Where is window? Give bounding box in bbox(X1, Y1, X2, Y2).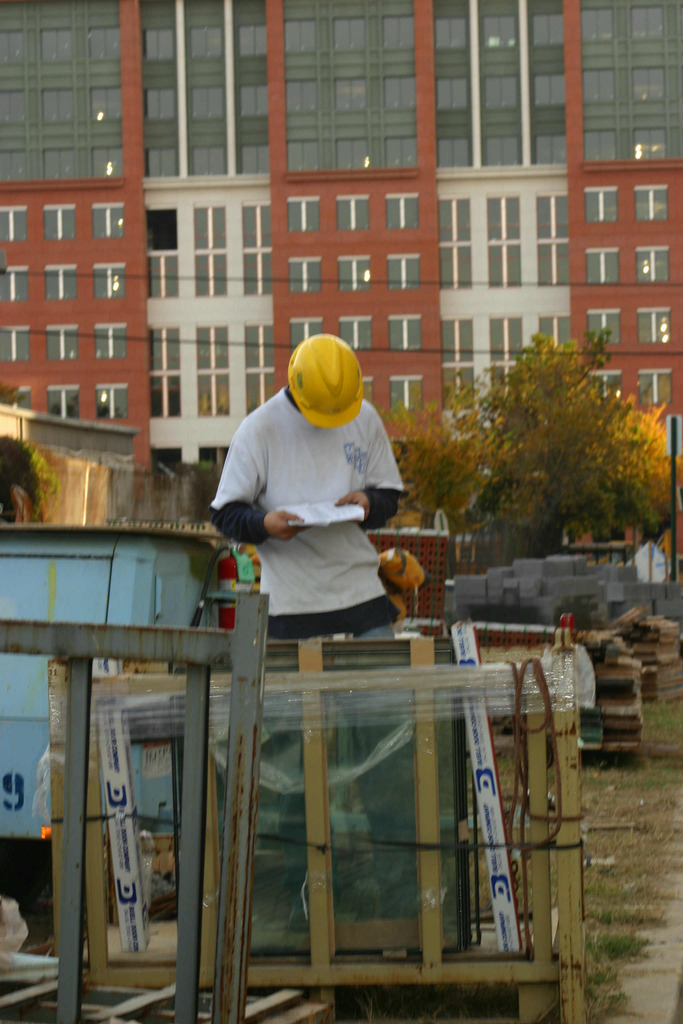
bbox(487, 137, 518, 164).
